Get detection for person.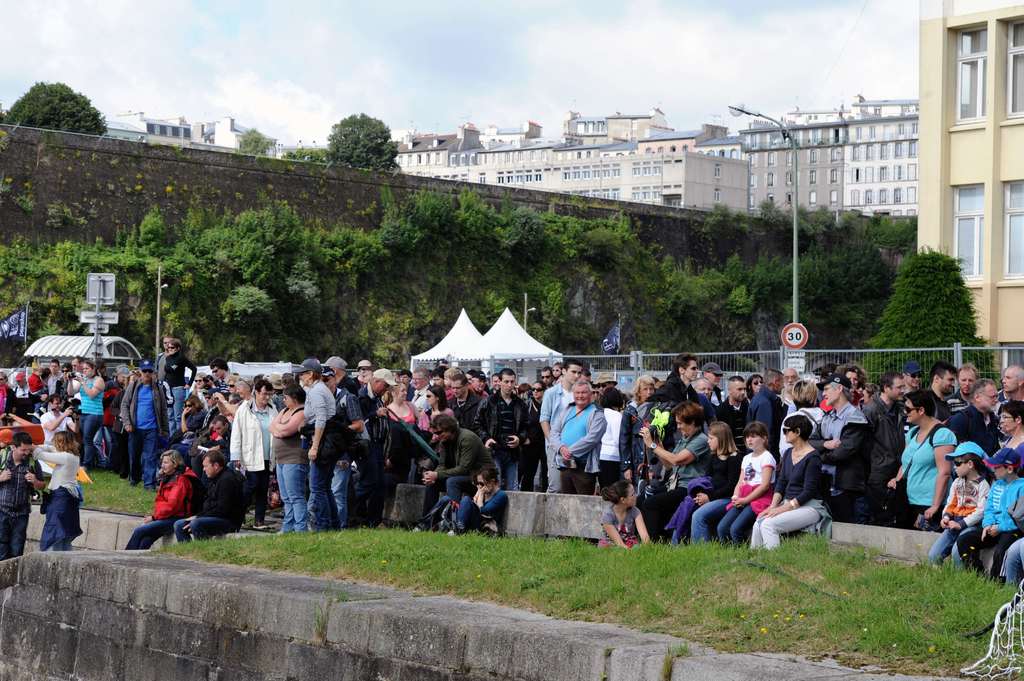
Detection: 122,444,205,552.
